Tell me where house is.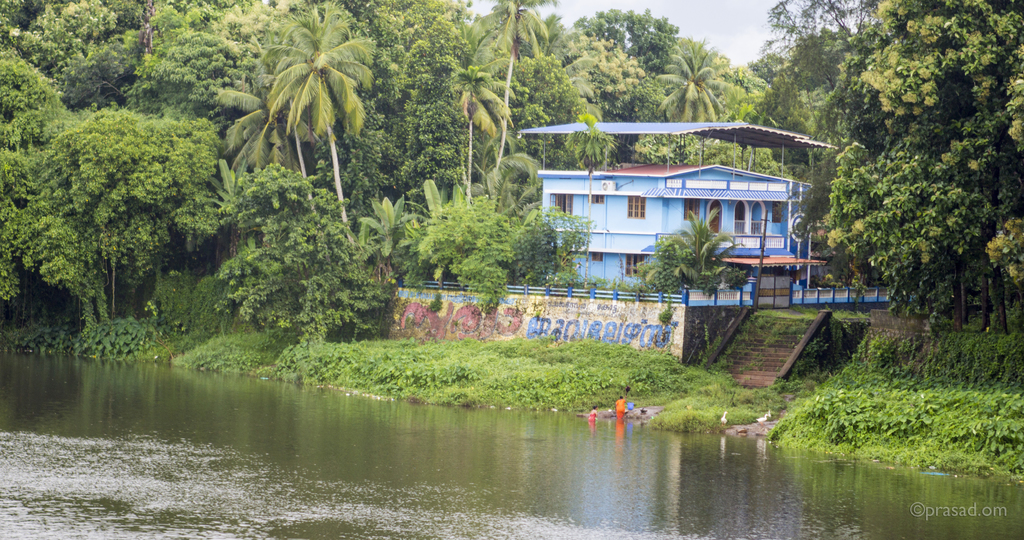
house is at [left=536, top=162, right=809, bottom=291].
